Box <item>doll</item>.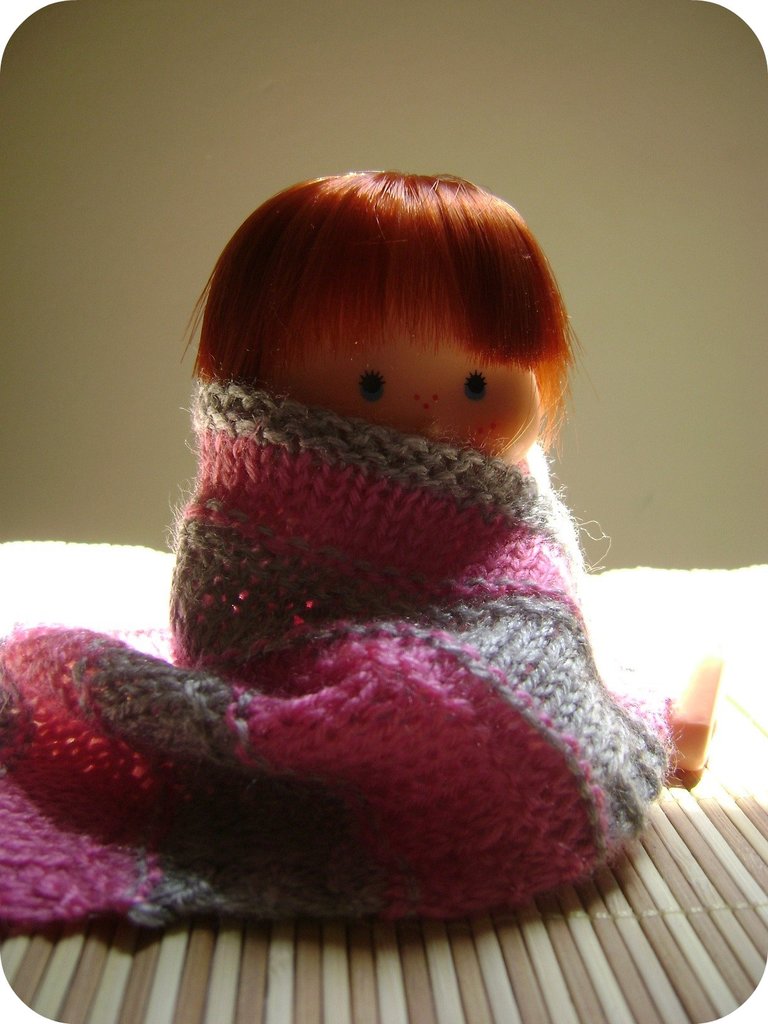
[left=100, top=193, right=669, bottom=925].
